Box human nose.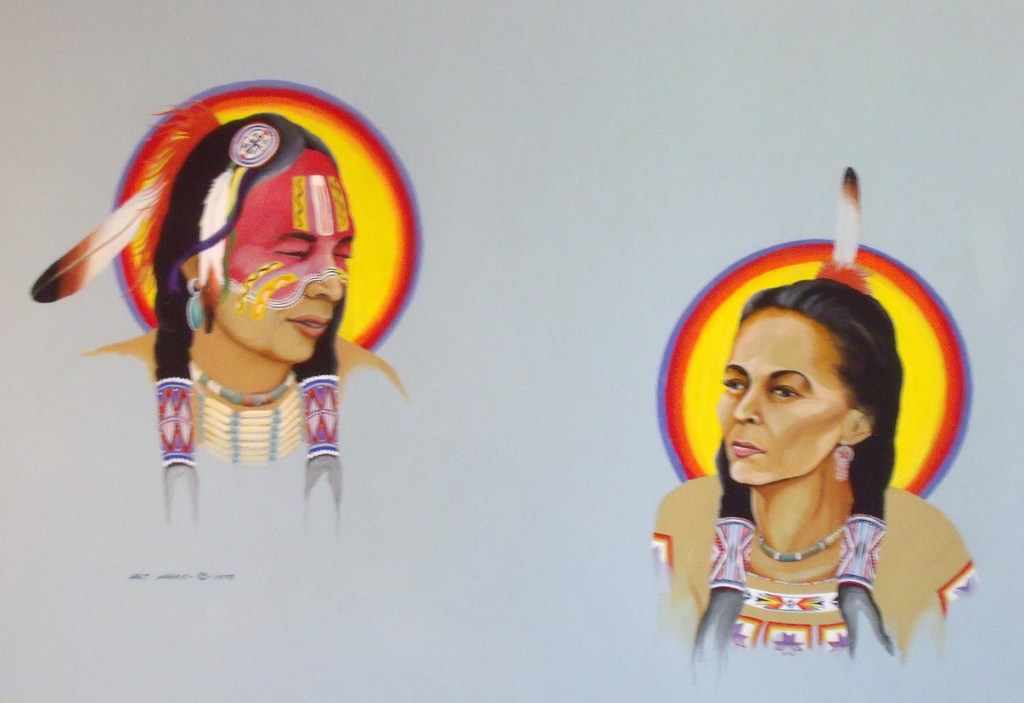
(left=305, top=254, right=340, bottom=304).
